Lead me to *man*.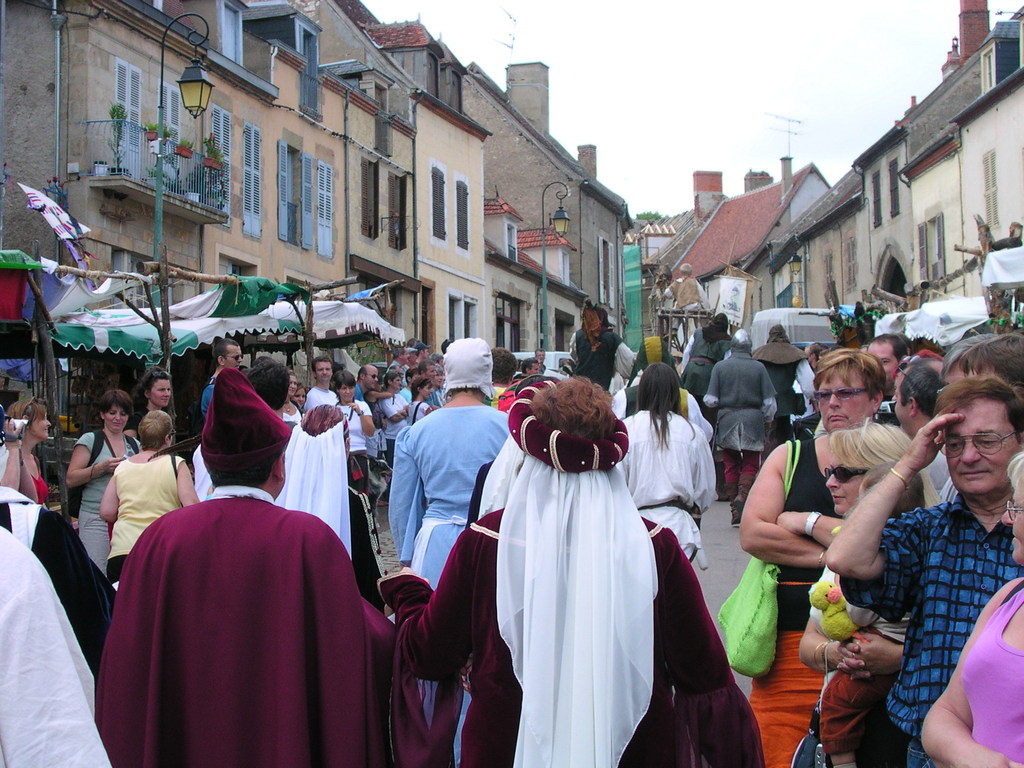
Lead to l=820, t=365, r=1023, b=767.
